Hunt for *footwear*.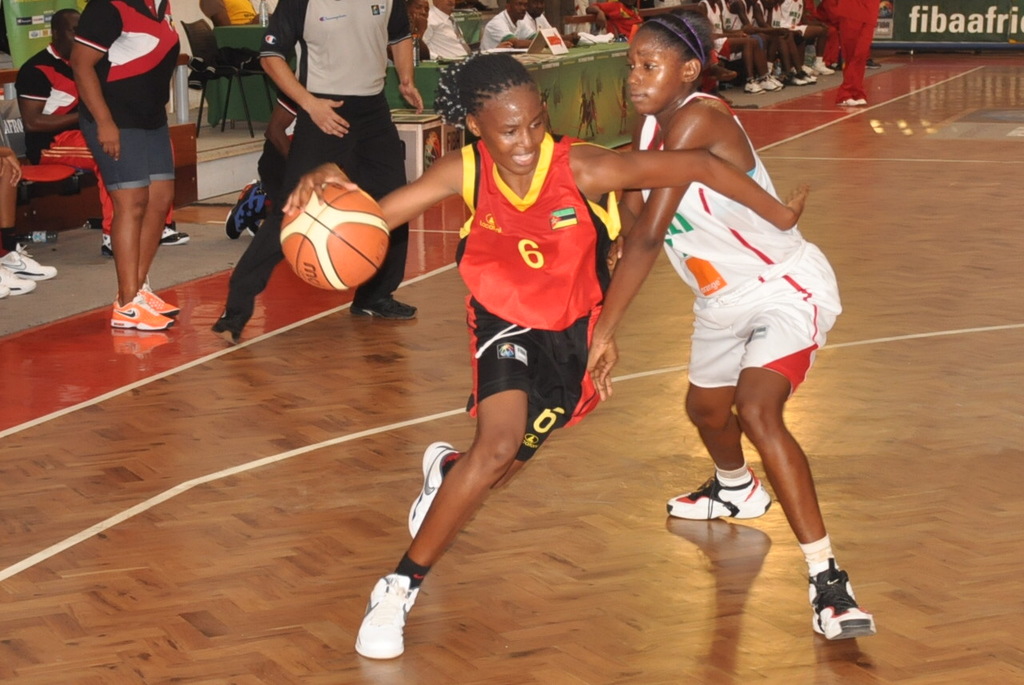
Hunted down at left=217, top=185, right=262, bottom=243.
